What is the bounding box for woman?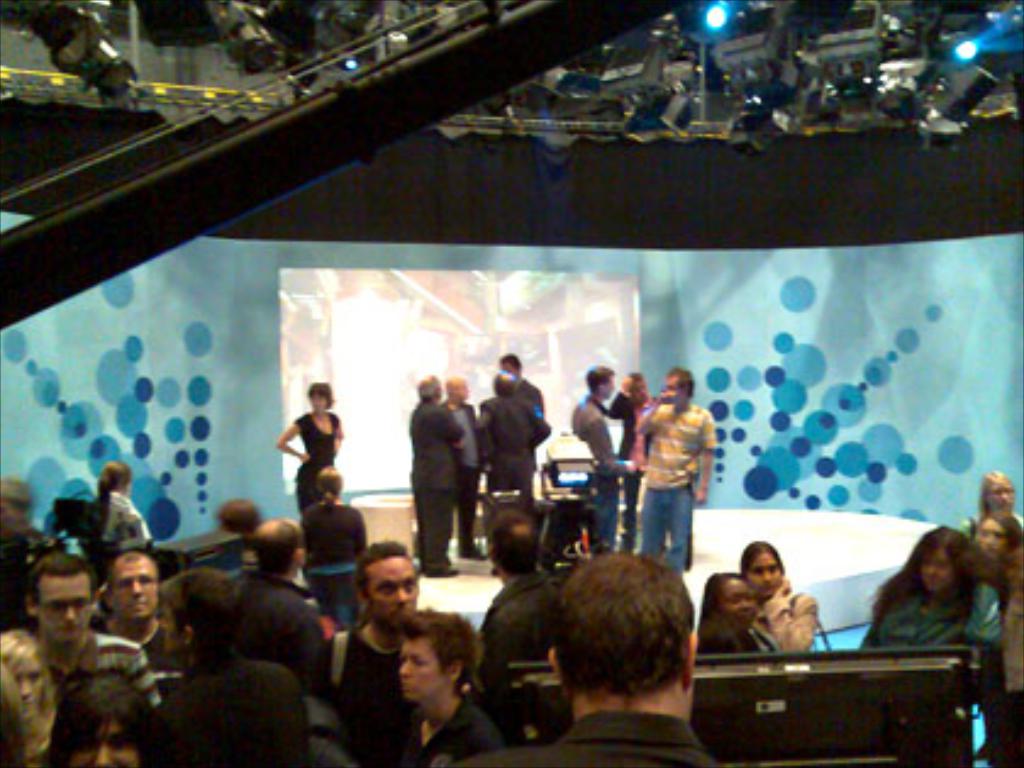
l=41, t=675, r=156, b=766.
